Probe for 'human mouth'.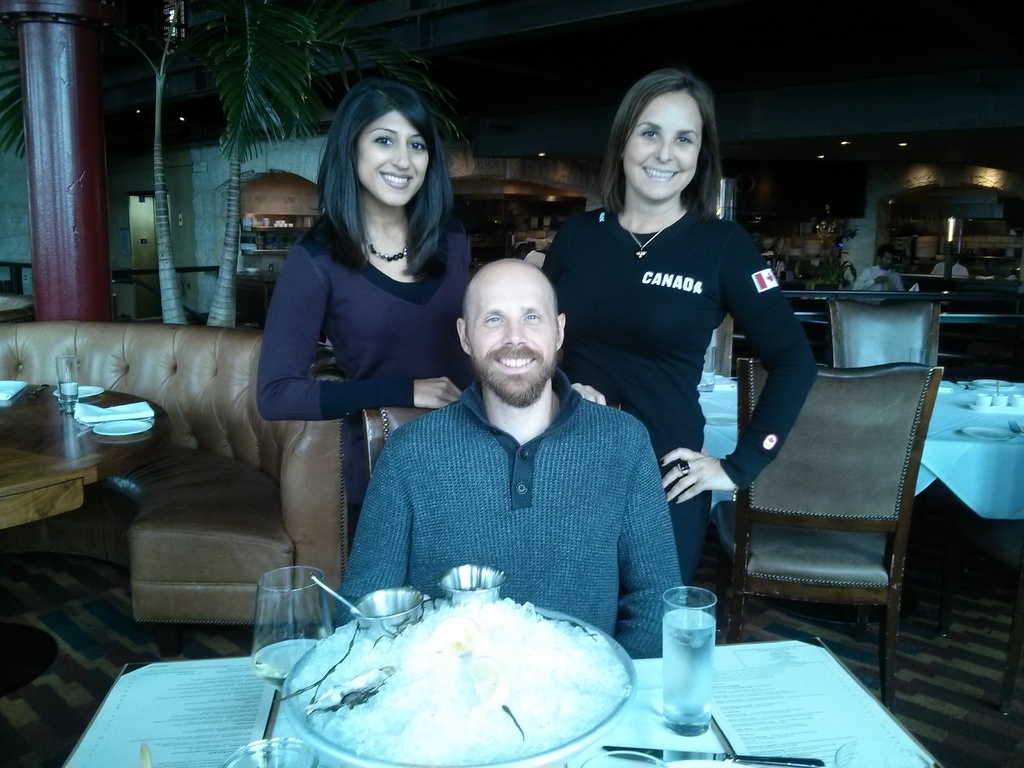
Probe result: {"left": 494, "top": 356, "right": 537, "bottom": 375}.
